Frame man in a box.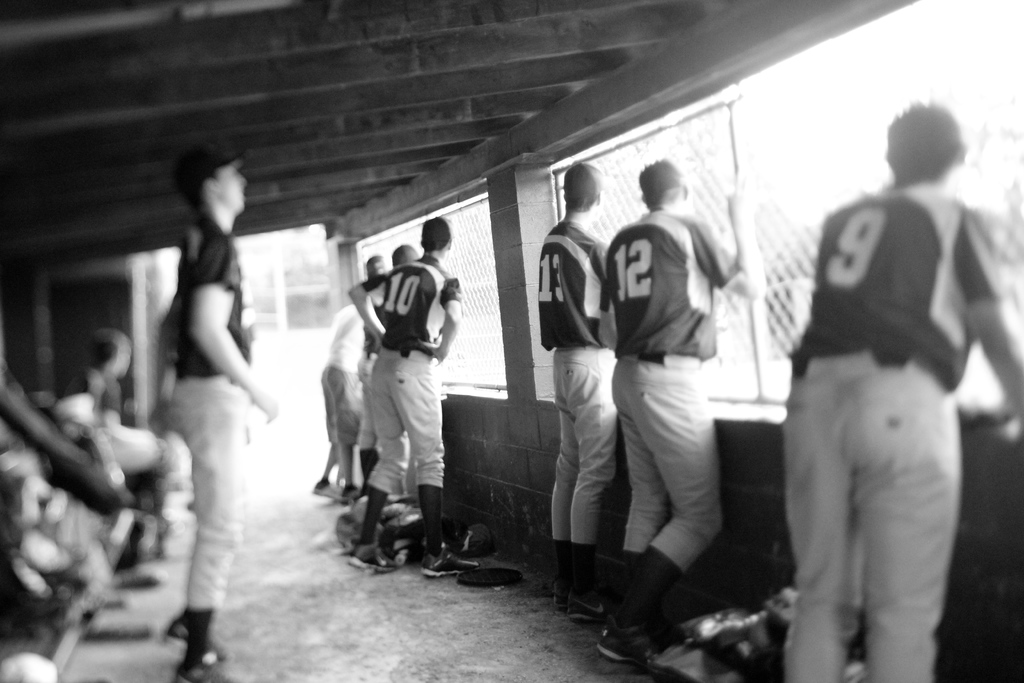
582,157,762,671.
